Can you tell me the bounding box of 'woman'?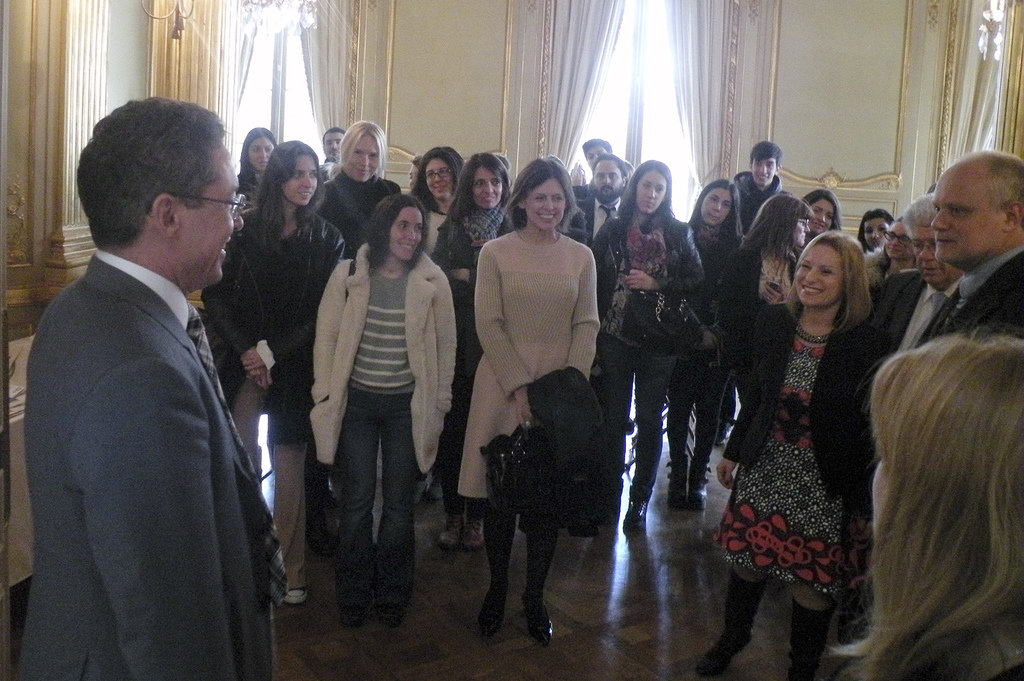
box(868, 217, 919, 285).
